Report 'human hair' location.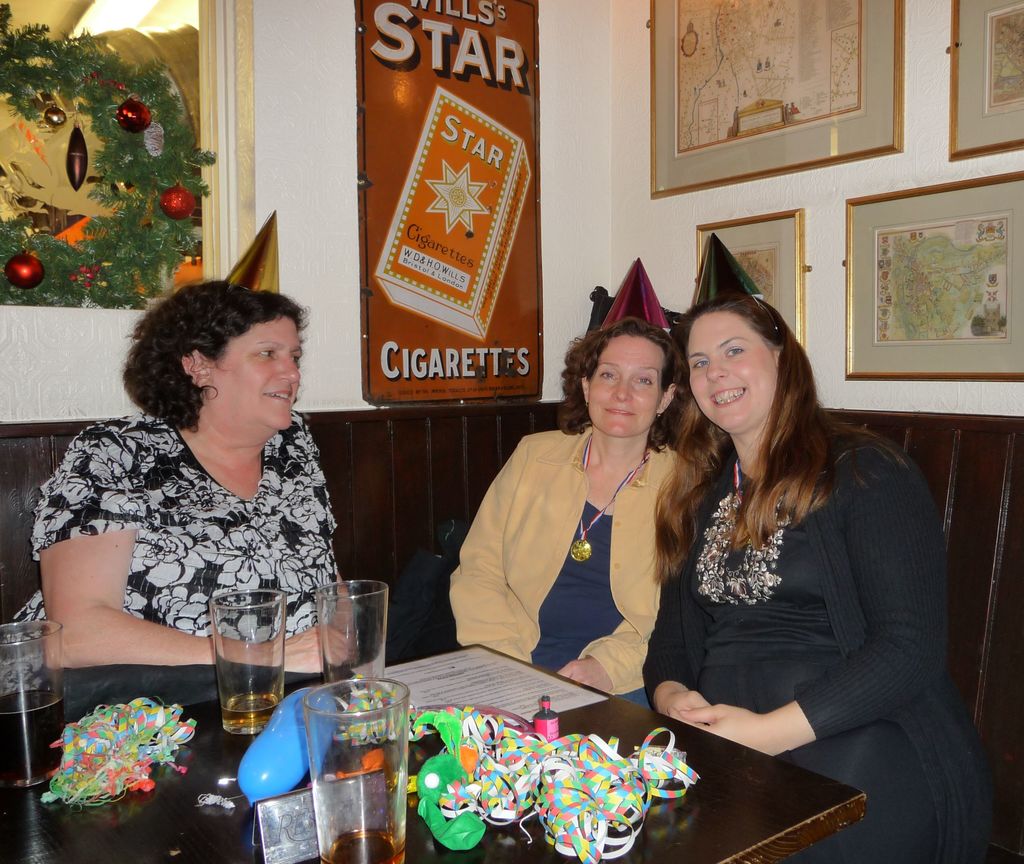
Report: x1=128, y1=275, x2=307, y2=455.
